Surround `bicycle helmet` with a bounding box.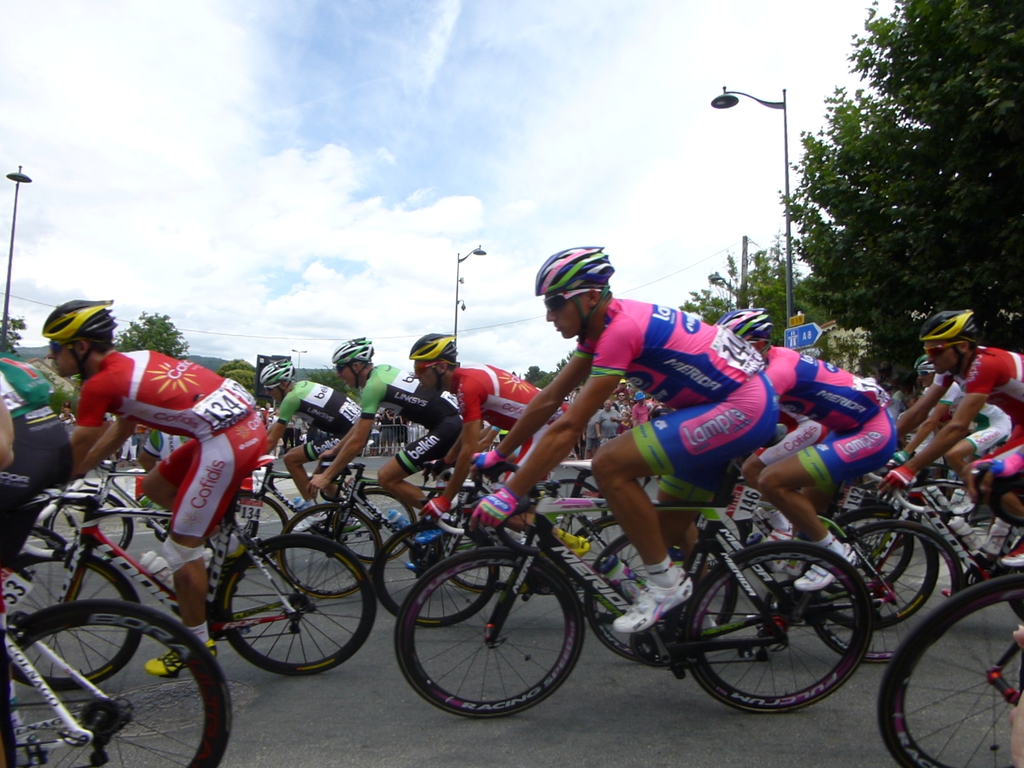
pyautogui.locateOnScreen(534, 246, 607, 340).
